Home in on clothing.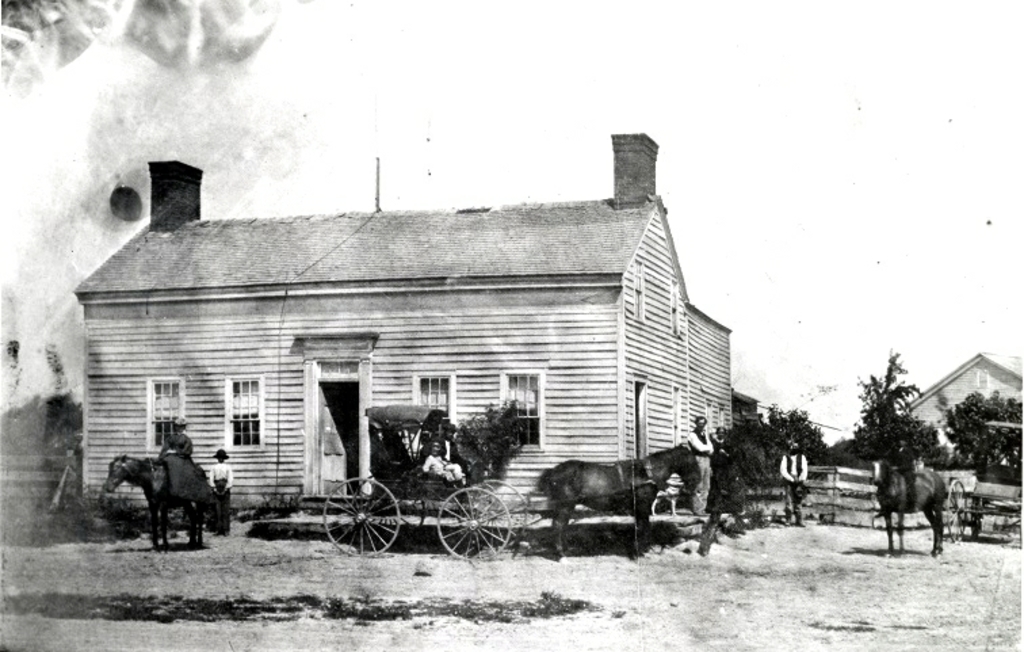
Homed in at [x1=784, y1=442, x2=806, y2=519].
